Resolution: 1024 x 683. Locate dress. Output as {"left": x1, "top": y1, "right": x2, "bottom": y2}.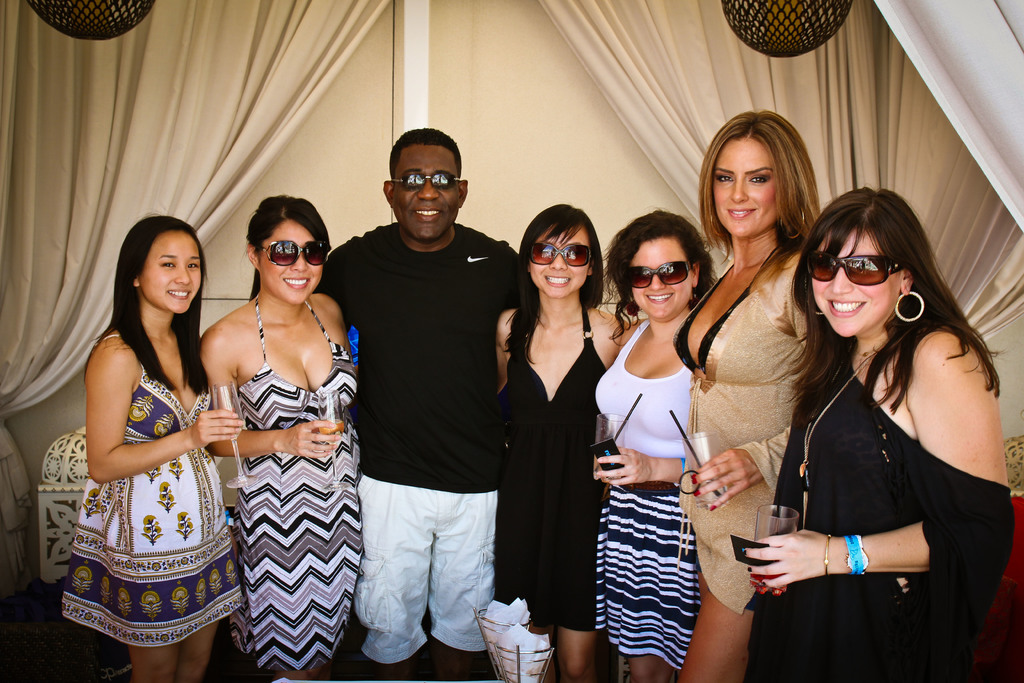
{"left": 493, "top": 306, "right": 605, "bottom": 632}.
